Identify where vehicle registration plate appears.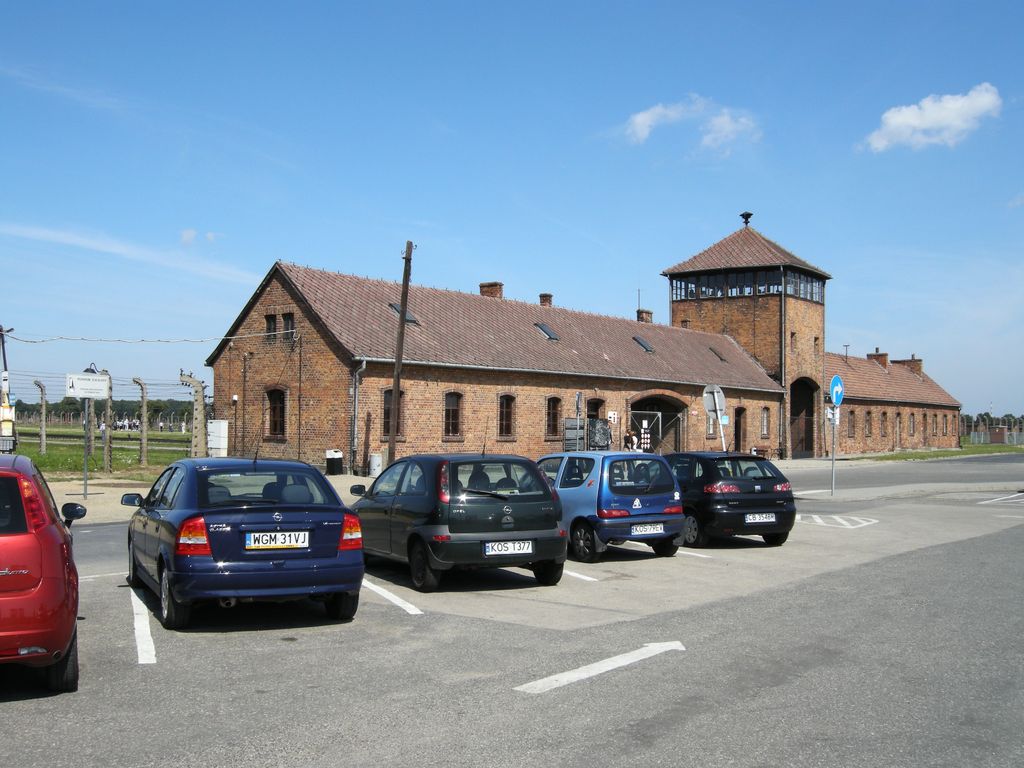
Appears at crop(486, 541, 532, 554).
